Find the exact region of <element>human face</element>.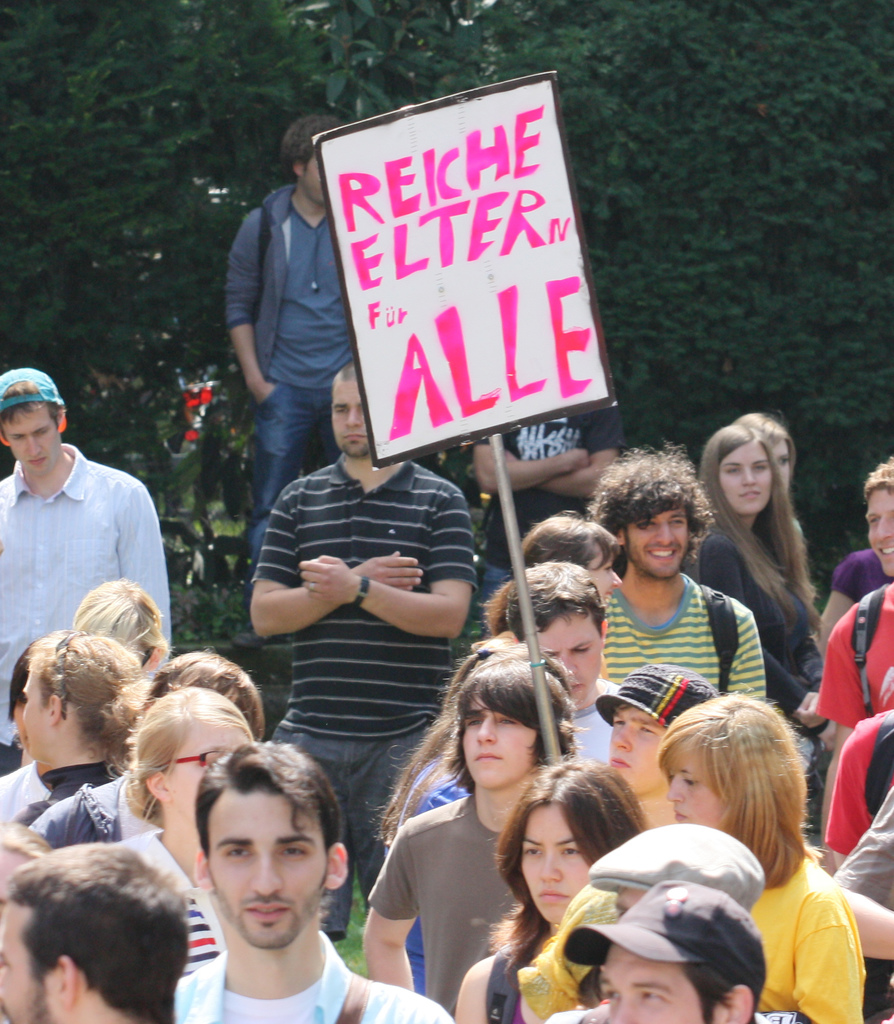
Exact region: x1=861, y1=484, x2=893, y2=573.
